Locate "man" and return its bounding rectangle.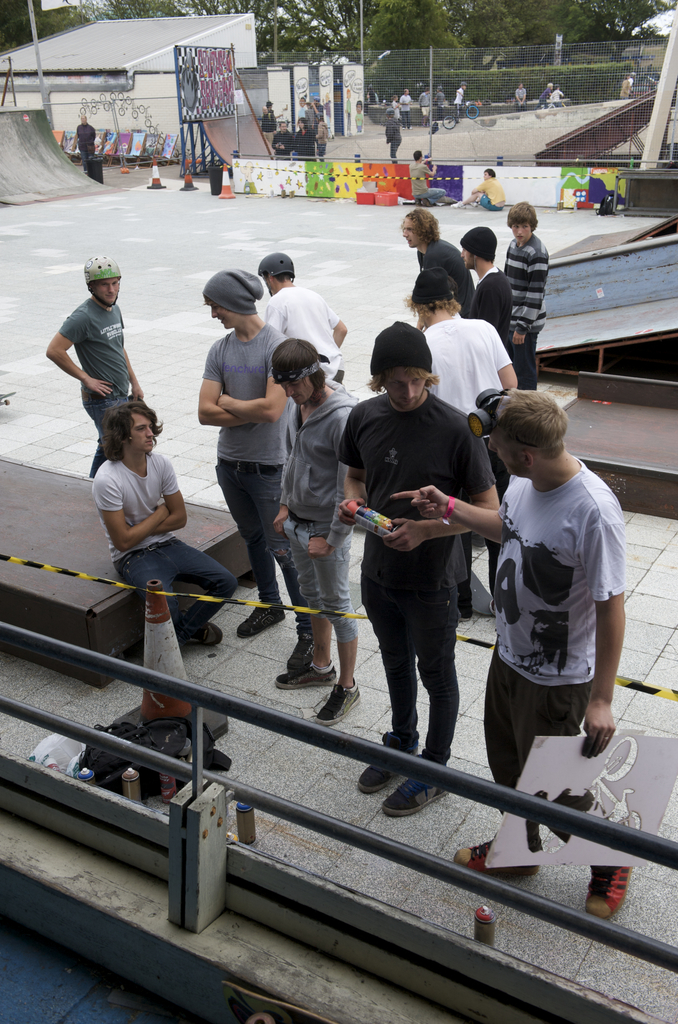
region(256, 252, 347, 389).
